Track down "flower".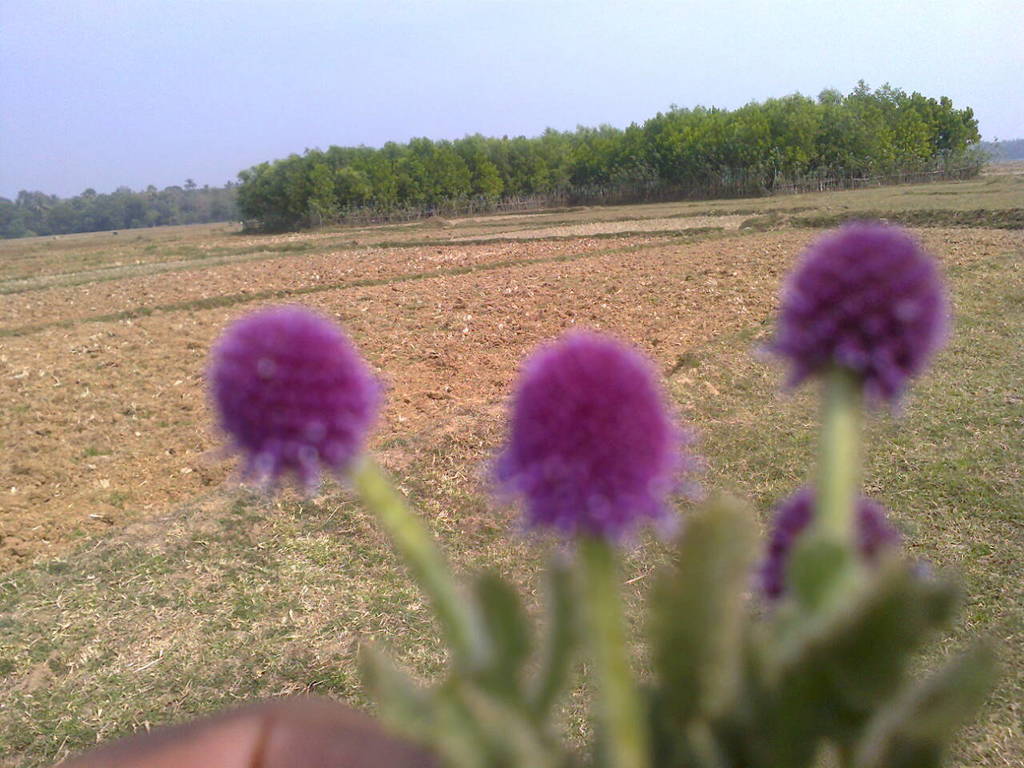
Tracked to region(486, 334, 692, 546).
